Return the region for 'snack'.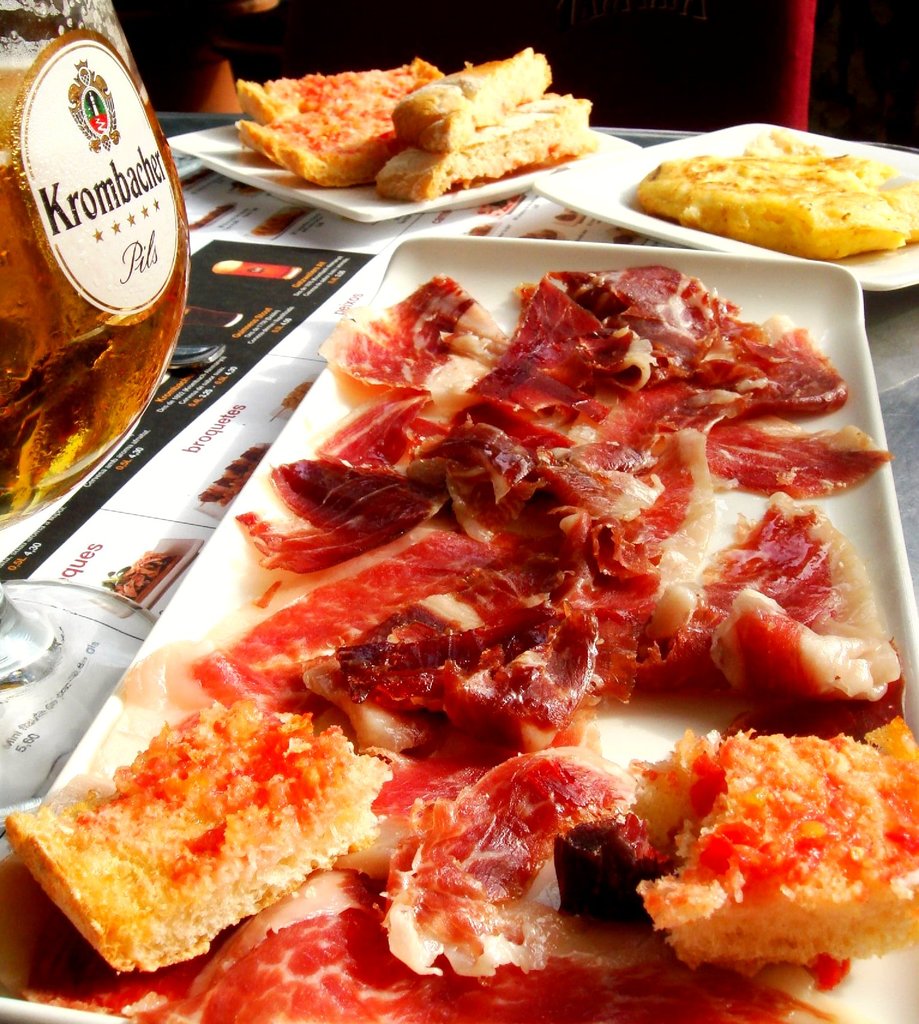
select_region(0, 259, 918, 1023).
